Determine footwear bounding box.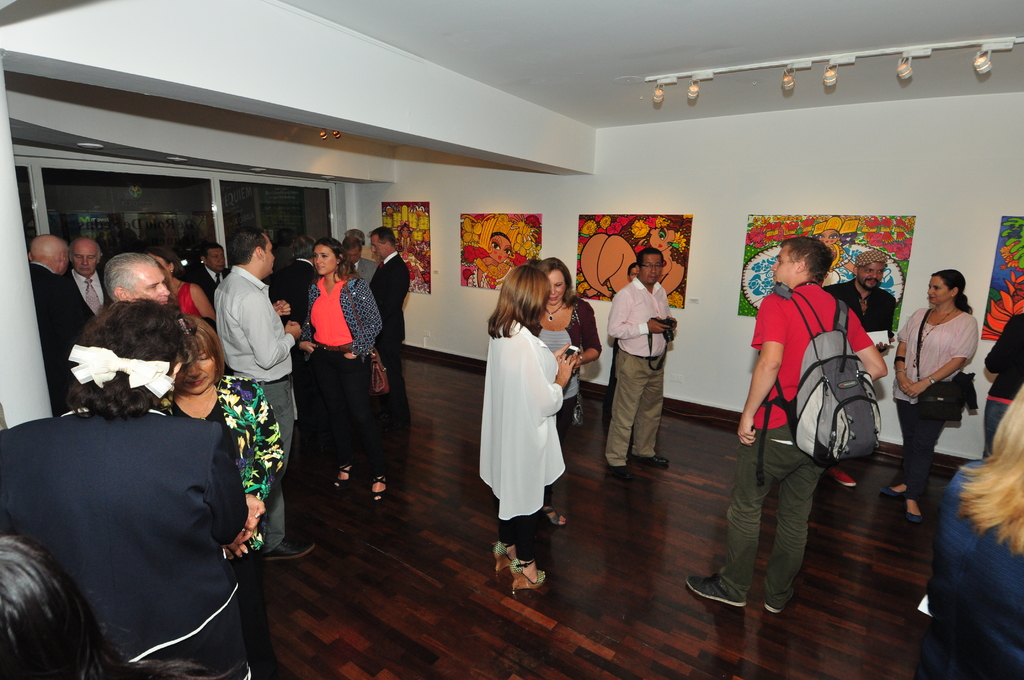
Determined: [370,471,392,506].
